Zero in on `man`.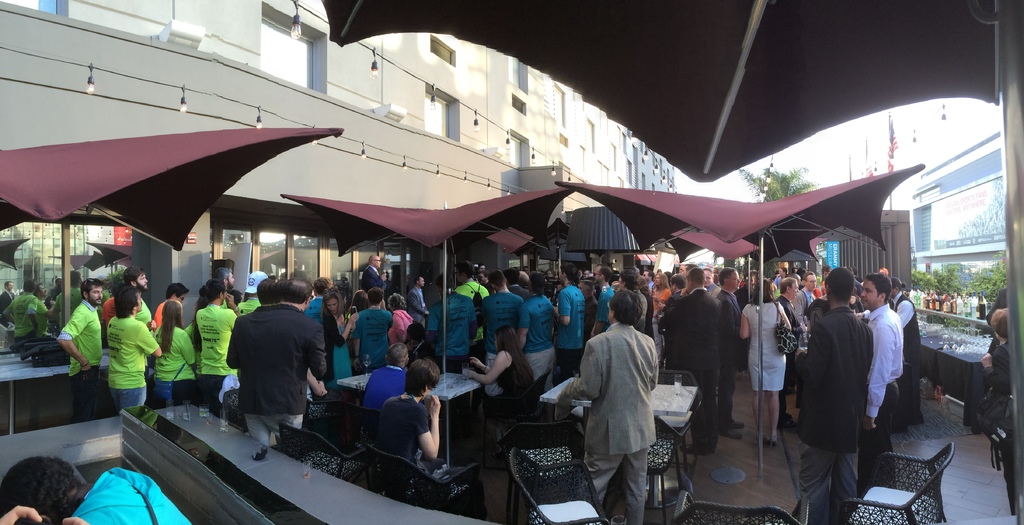
Zeroed in: 54:277:106:423.
